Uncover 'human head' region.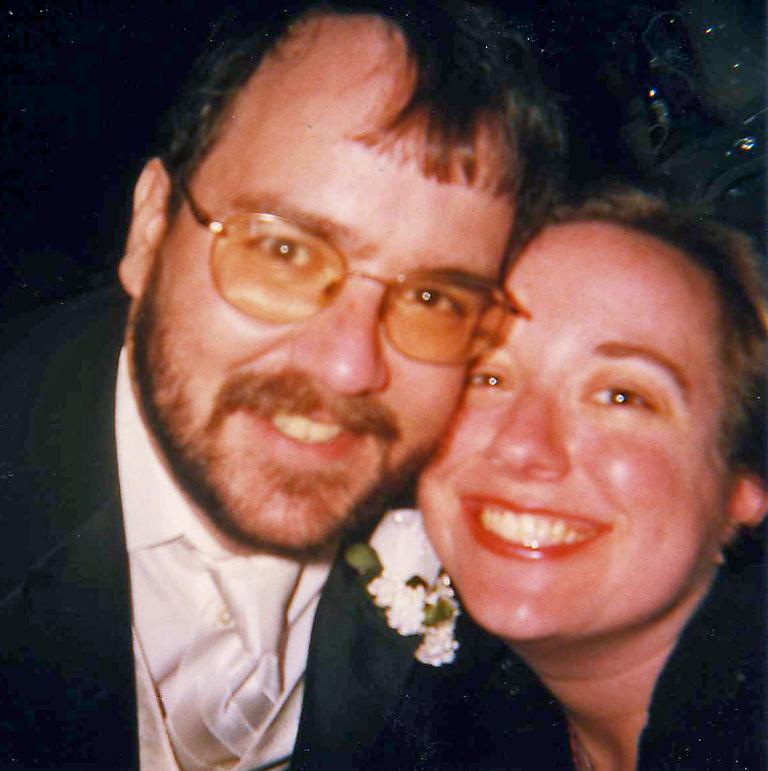
Uncovered: detection(440, 184, 741, 611).
